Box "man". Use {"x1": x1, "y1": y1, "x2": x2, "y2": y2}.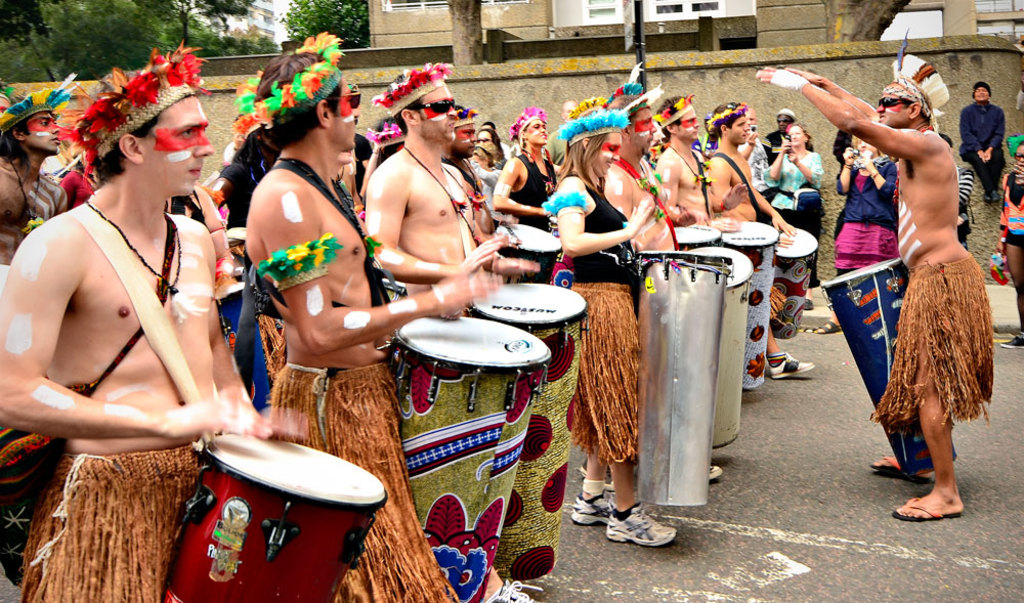
{"x1": 226, "y1": 31, "x2": 498, "y2": 602}.
